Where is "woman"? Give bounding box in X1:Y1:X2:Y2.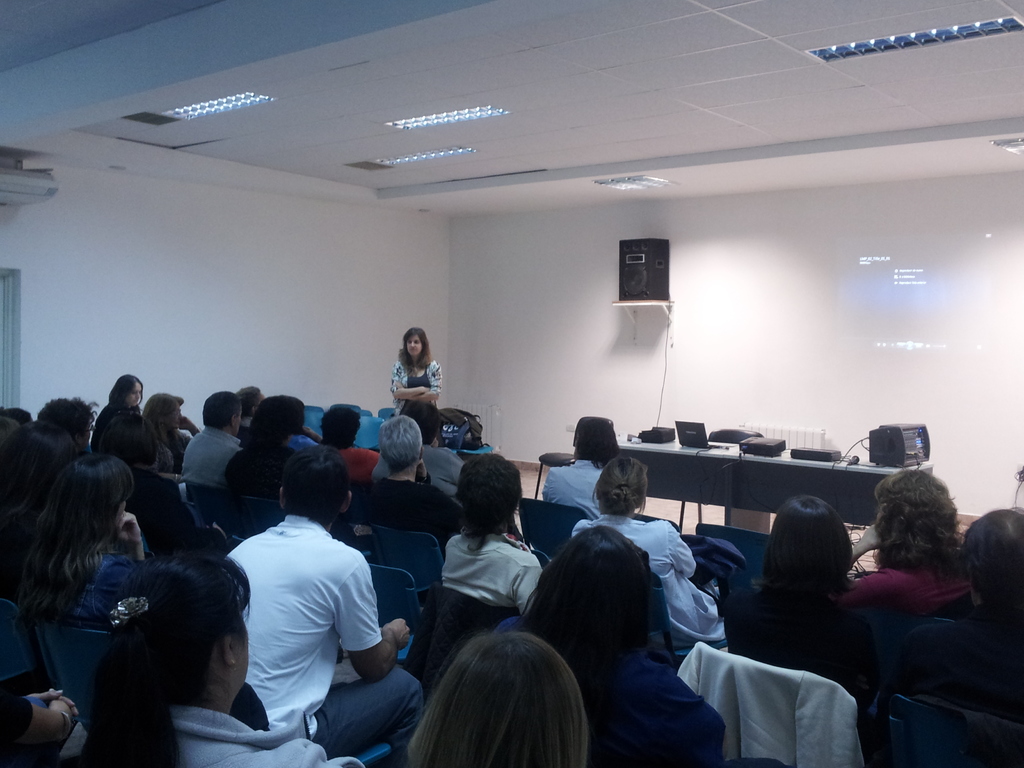
395:632:592:767.
